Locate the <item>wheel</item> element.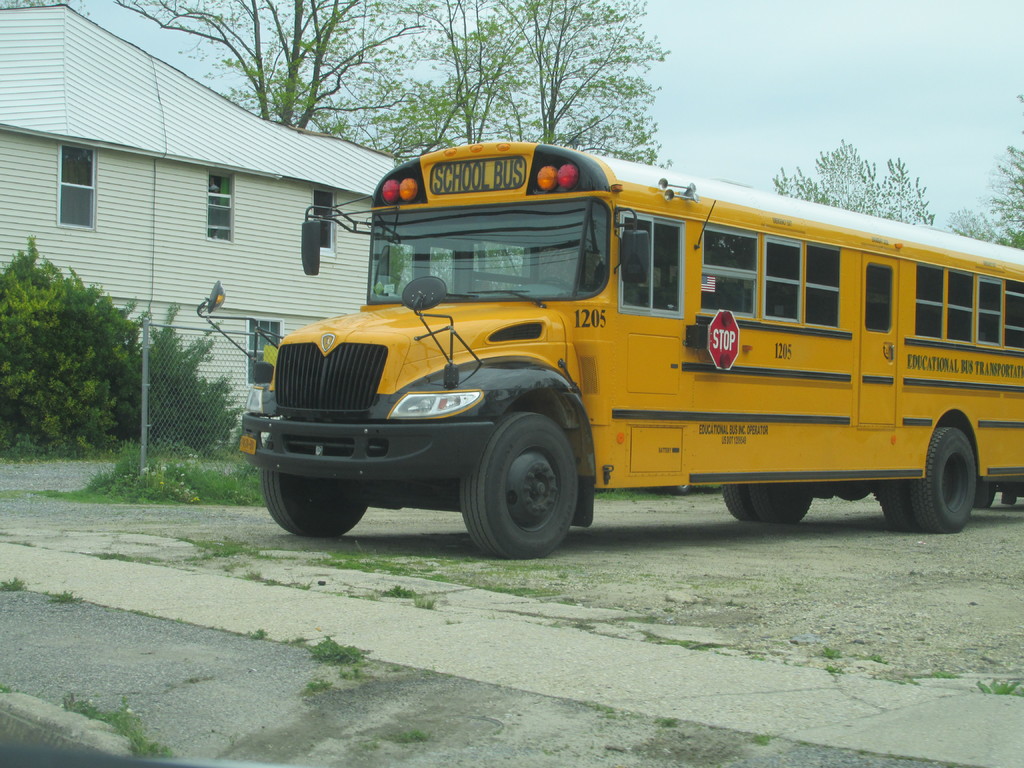
Element bbox: region(911, 419, 975, 534).
